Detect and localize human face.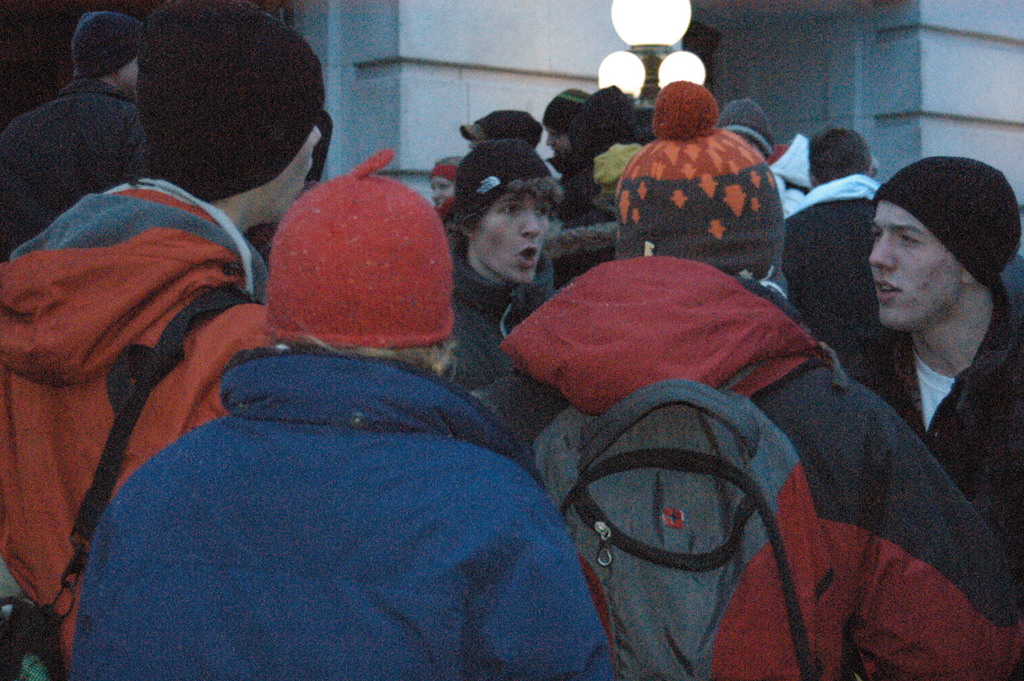
Localized at 113,56,140,101.
